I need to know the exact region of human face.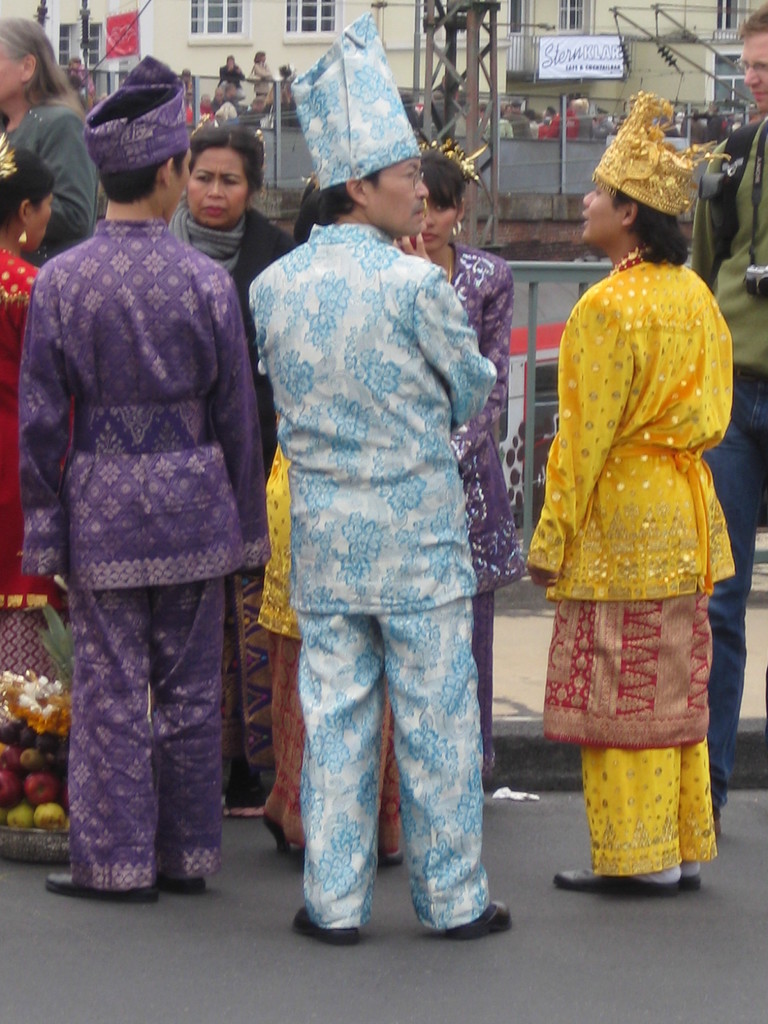
Region: bbox=[424, 202, 456, 250].
